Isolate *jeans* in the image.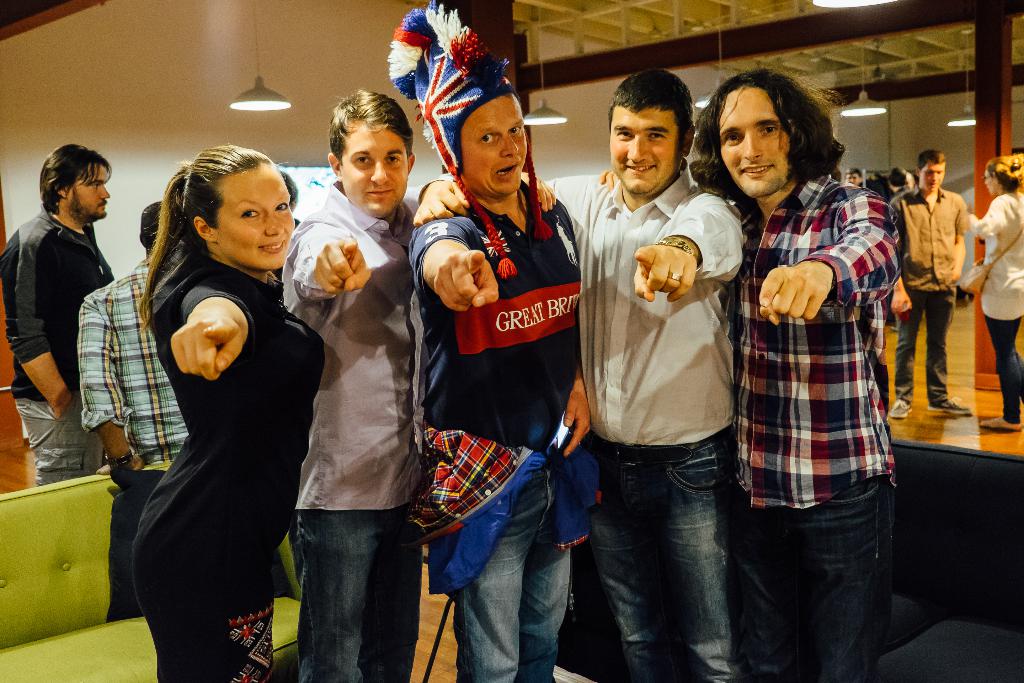
Isolated region: select_region(592, 433, 771, 669).
